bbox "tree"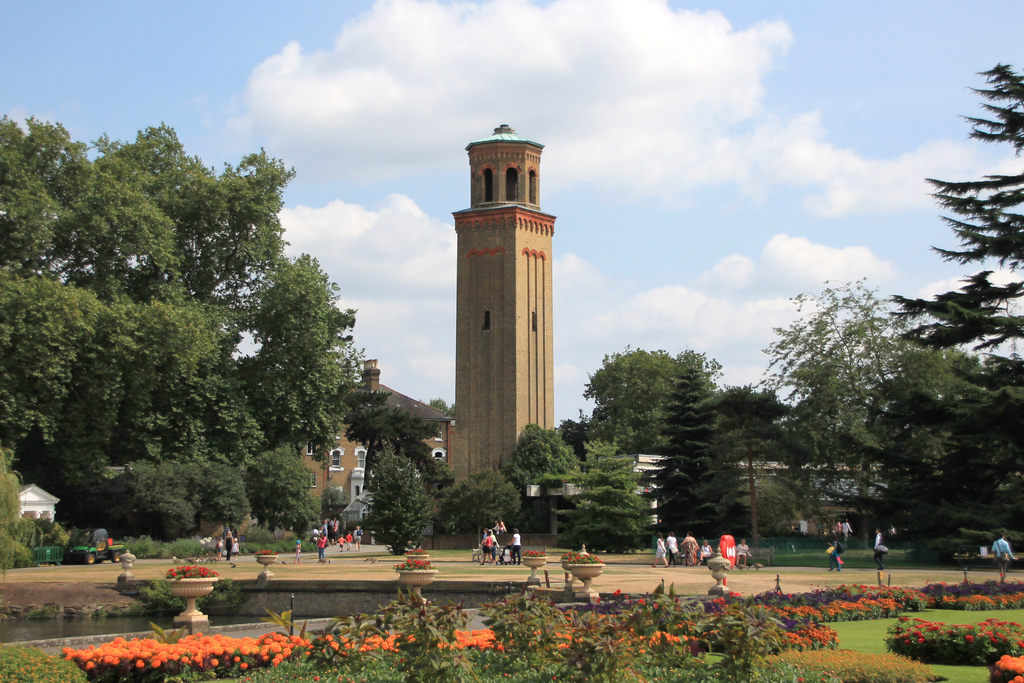
select_region(755, 265, 977, 557)
